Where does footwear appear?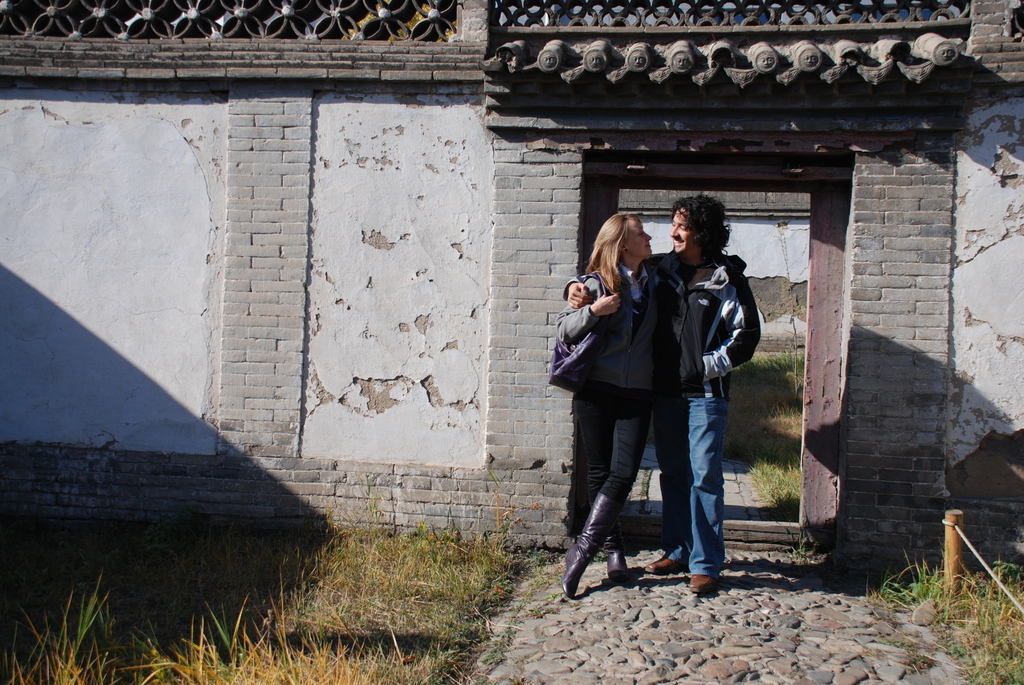
Appears at <bbox>561, 489, 618, 596</bbox>.
